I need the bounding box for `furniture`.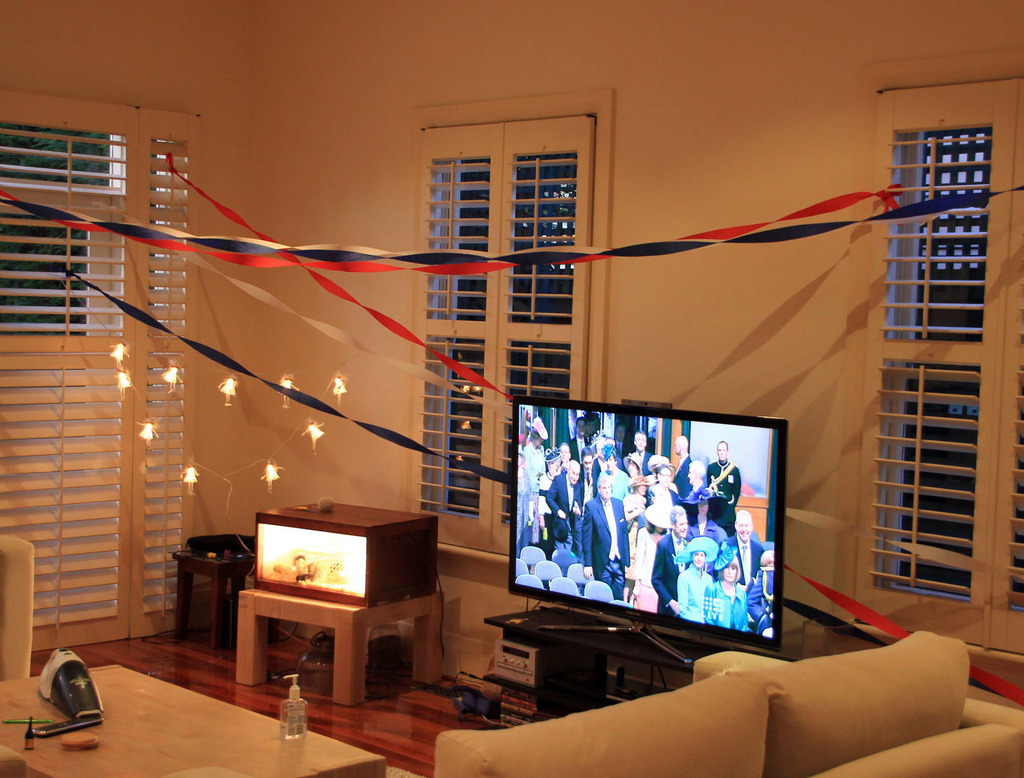
Here it is: BBox(168, 548, 258, 650).
